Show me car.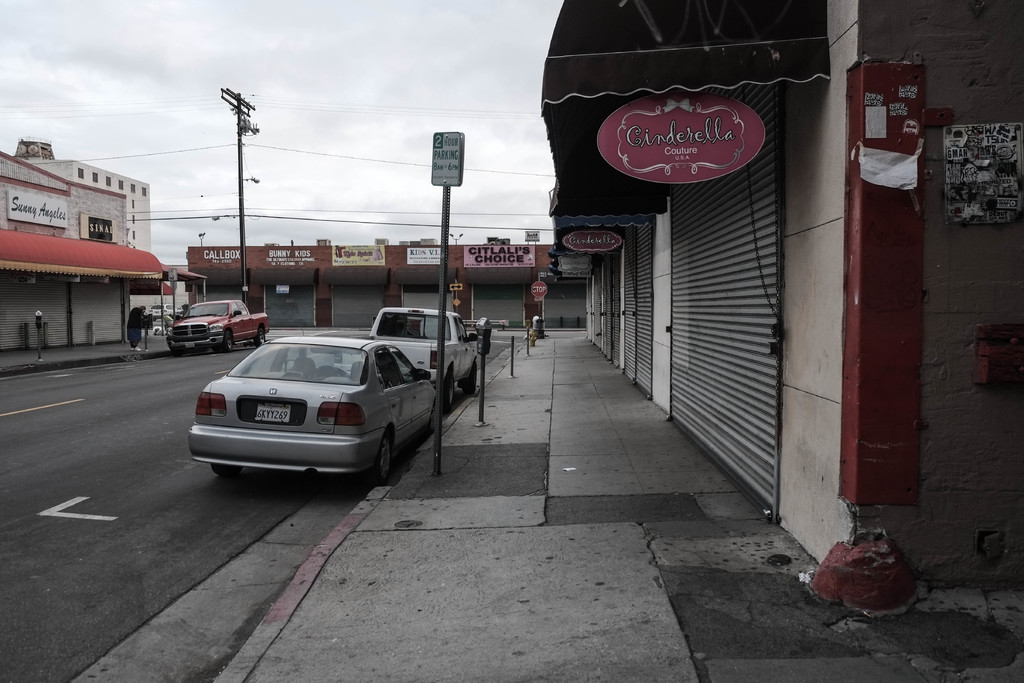
car is here: (left=187, top=331, right=444, bottom=491).
